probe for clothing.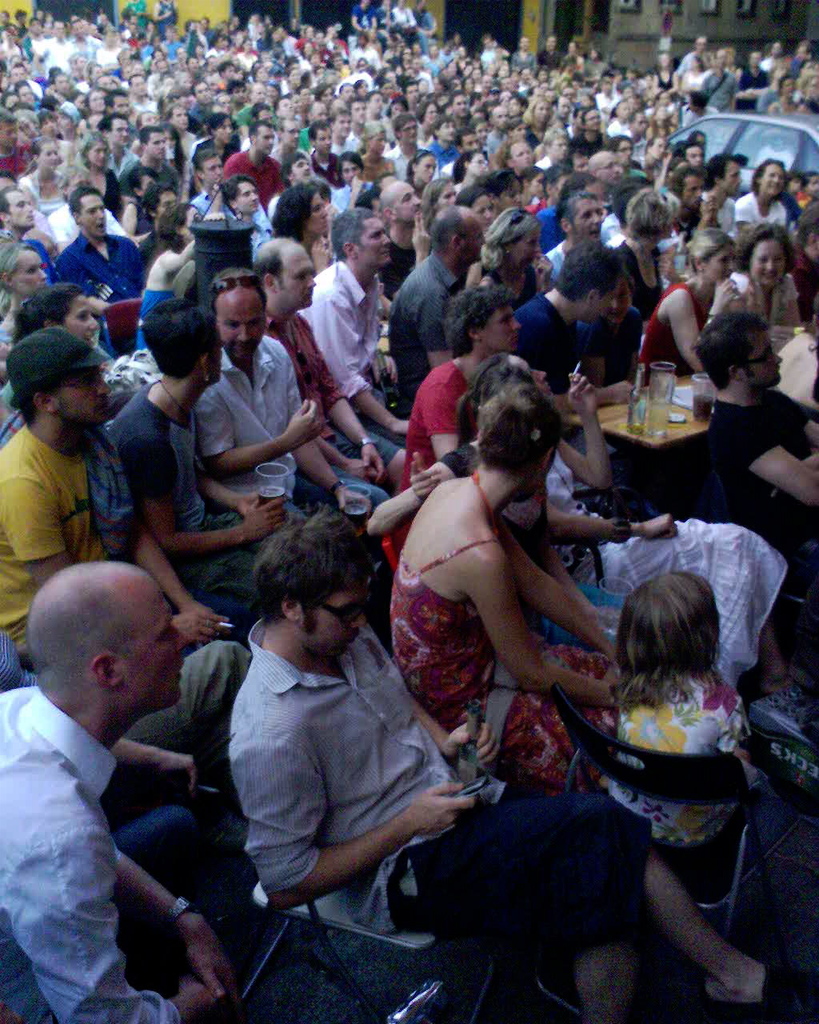
Probe result: <region>479, 130, 507, 151</region>.
